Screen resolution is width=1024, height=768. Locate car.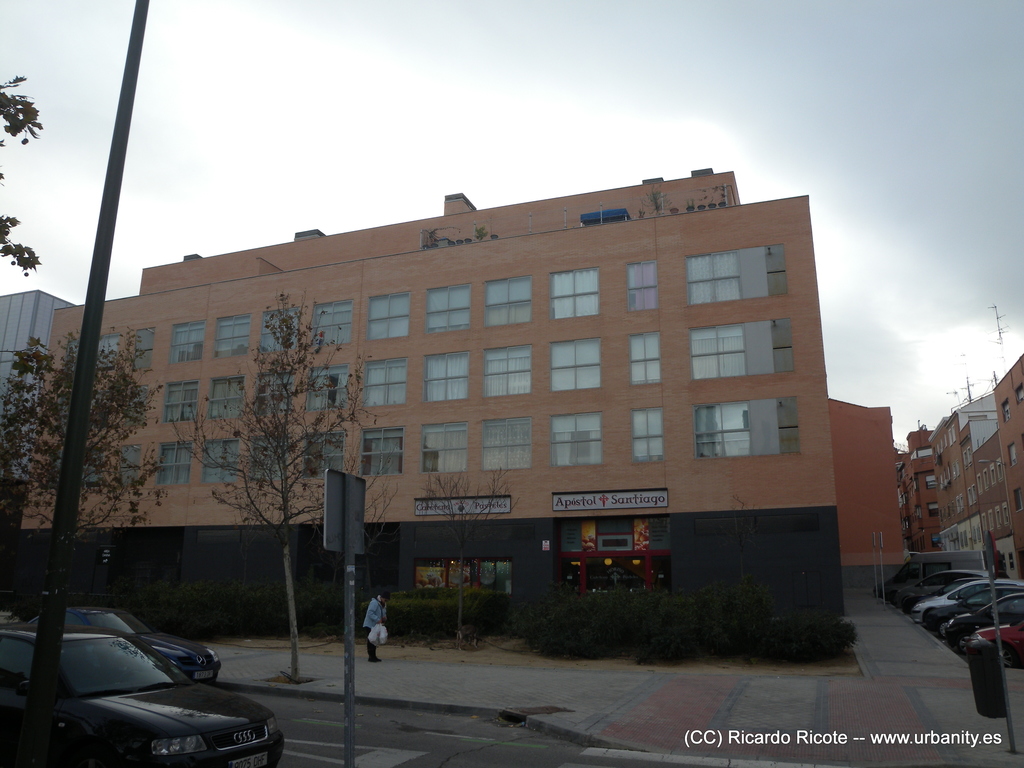
<box>909,579,1023,621</box>.
